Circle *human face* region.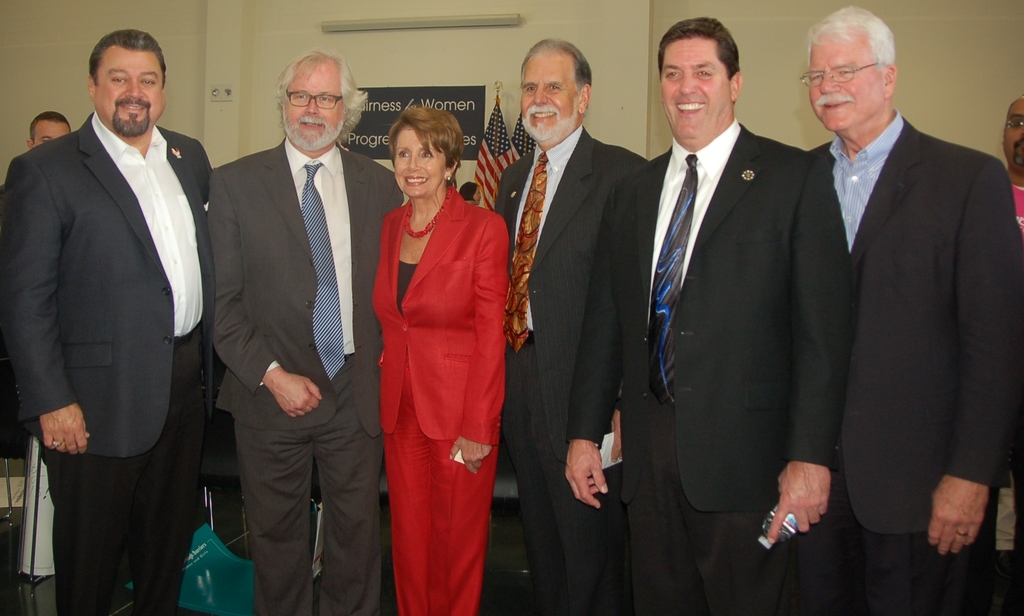
Region: Rect(519, 49, 577, 148).
